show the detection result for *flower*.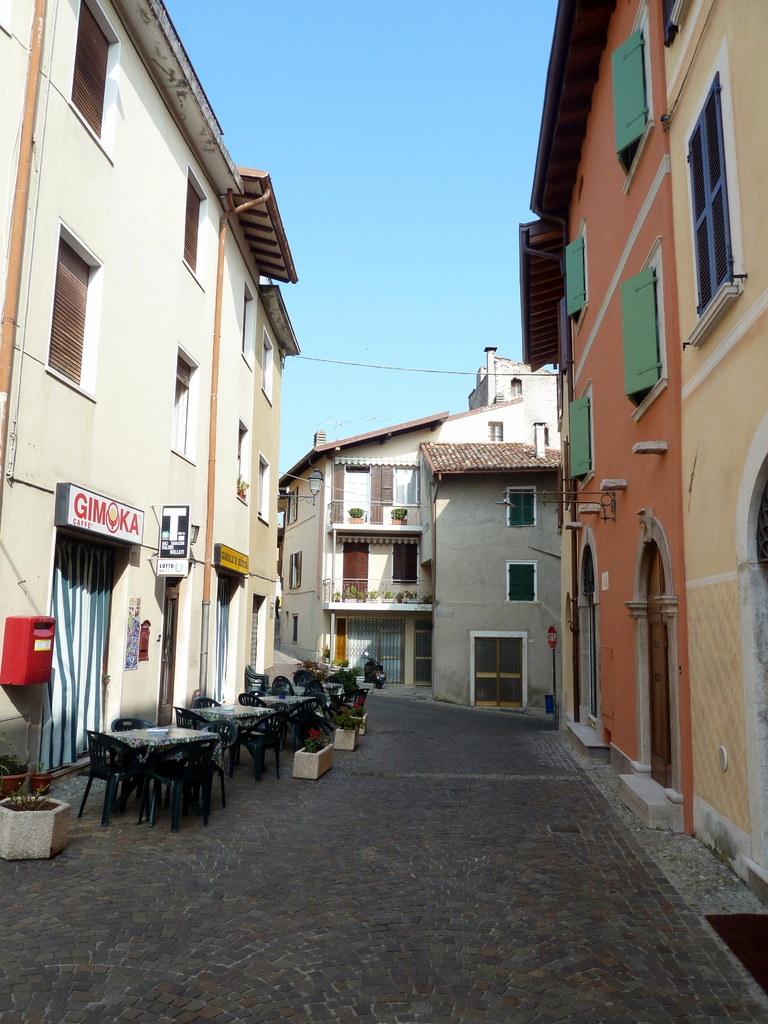
x1=351 y1=698 x2=364 y2=712.
